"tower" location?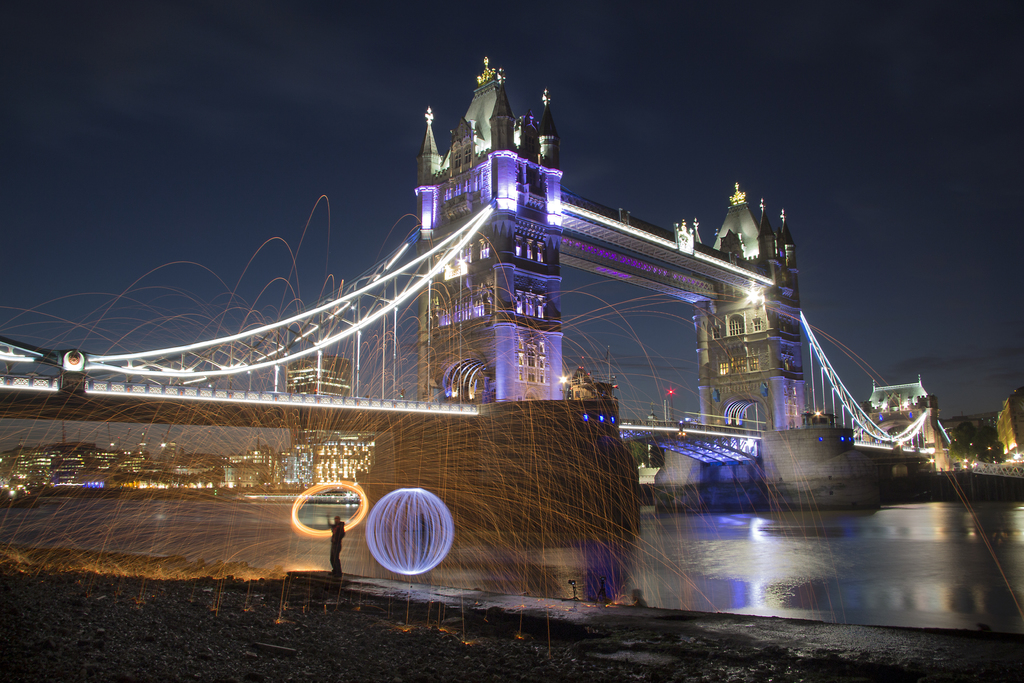
Rect(416, 56, 554, 389)
